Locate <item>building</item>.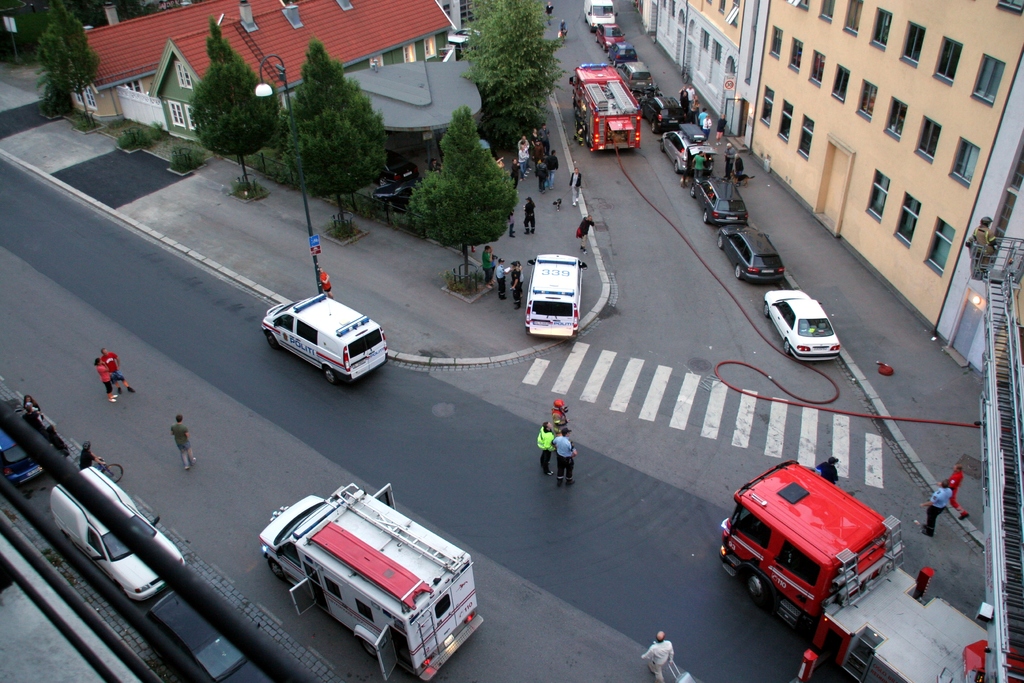
Bounding box: box=[744, 0, 1023, 329].
